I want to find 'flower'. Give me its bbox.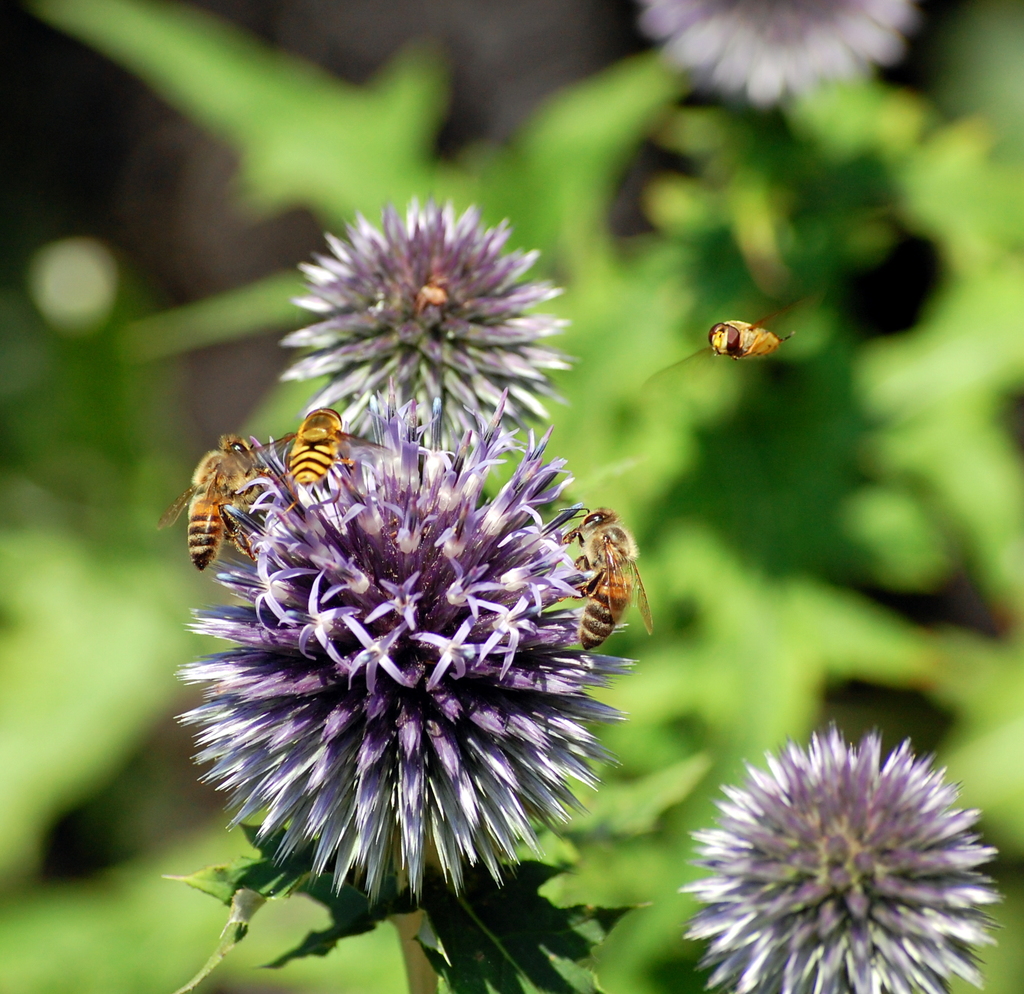
Rect(145, 314, 637, 946).
